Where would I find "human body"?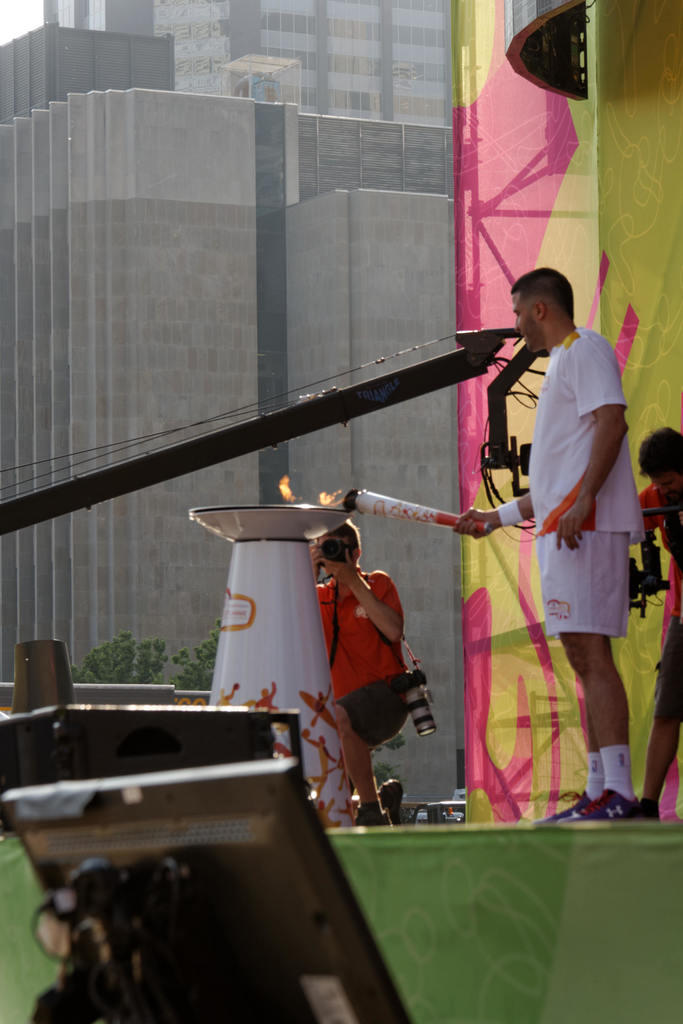
At 310,540,406,827.
